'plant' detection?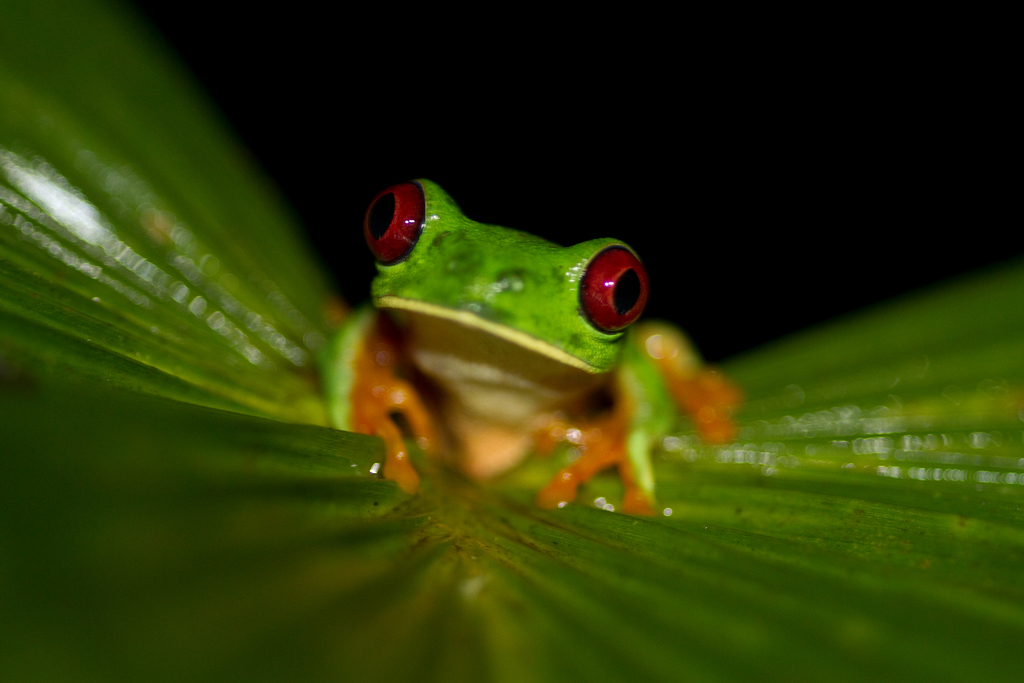
[0,0,1023,682]
